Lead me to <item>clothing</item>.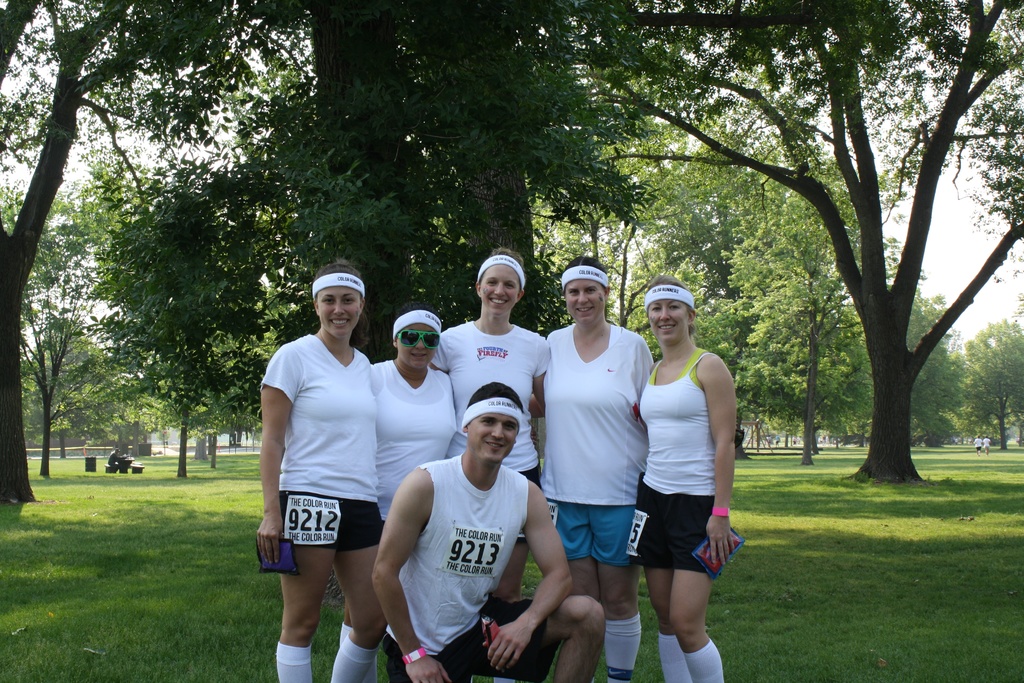
Lead to 366/352/458/530.
